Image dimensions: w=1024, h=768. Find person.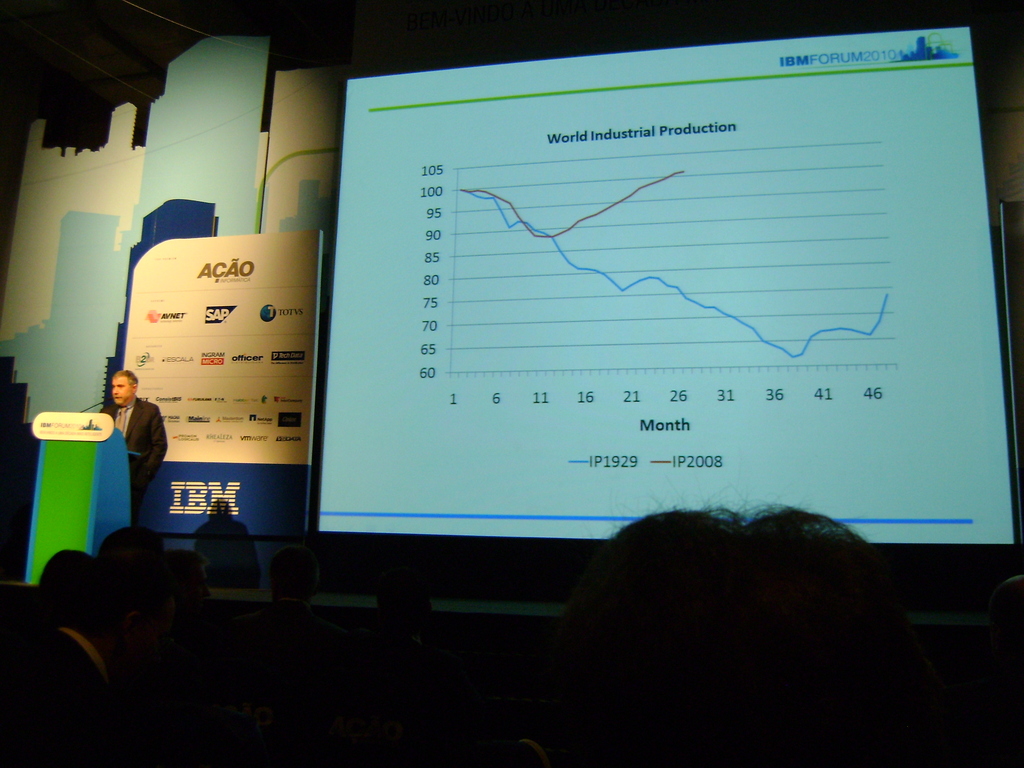
bbox(83, 360, 146, 520).
